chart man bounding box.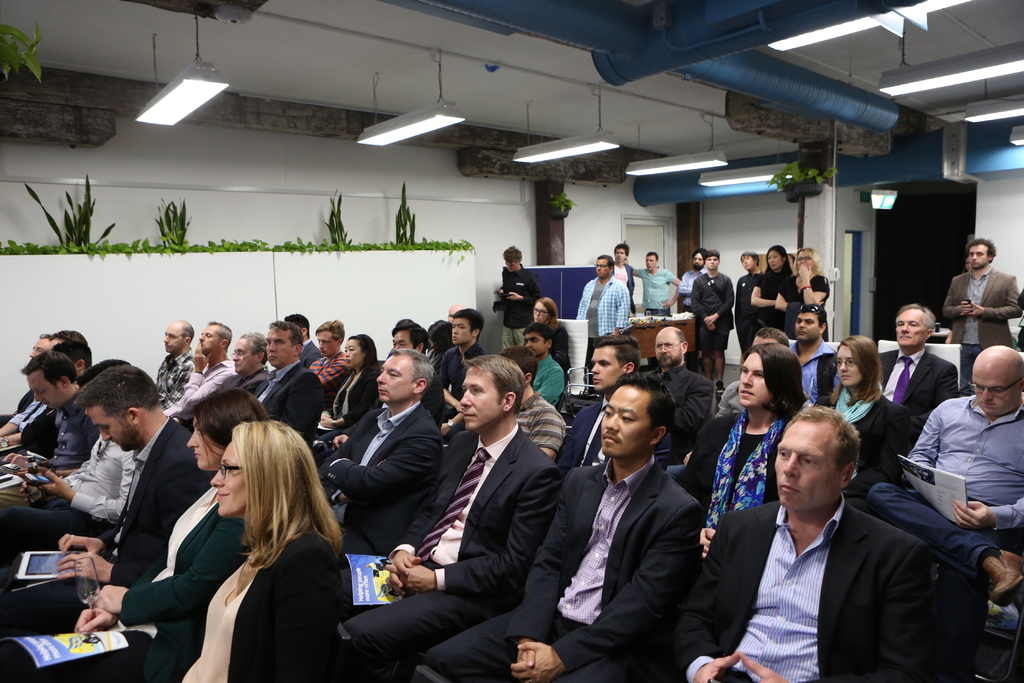
Charted: crop(148, 317, 198, 410).
